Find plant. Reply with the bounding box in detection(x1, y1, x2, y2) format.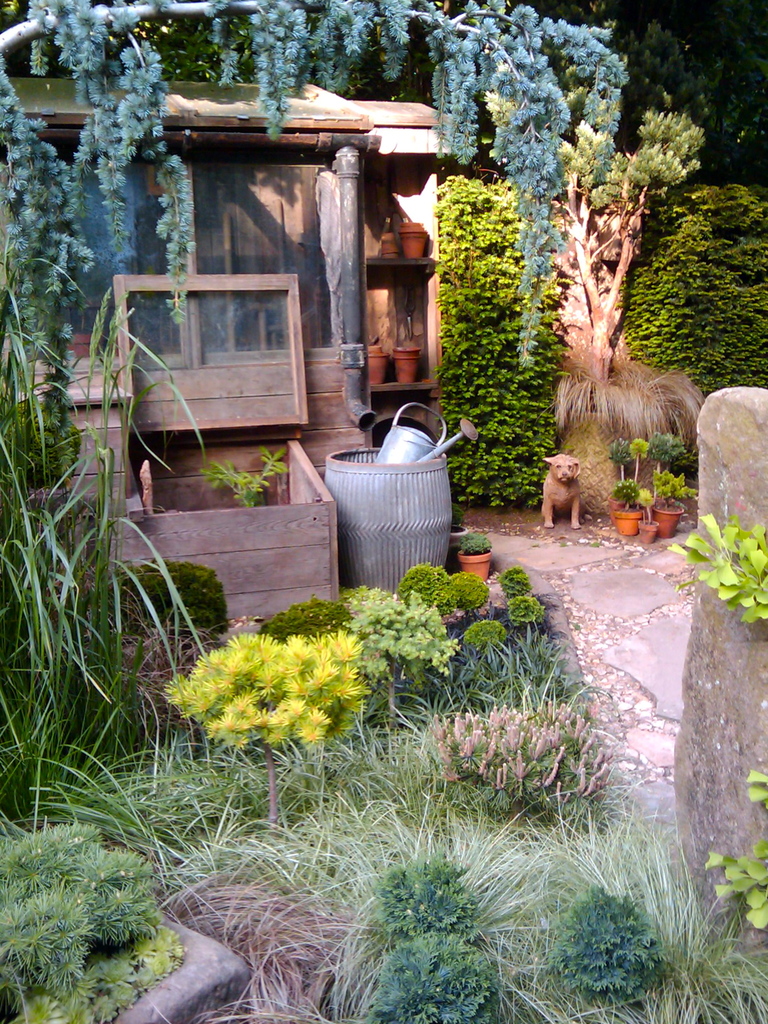
detection(449, 531, 499, 577).
